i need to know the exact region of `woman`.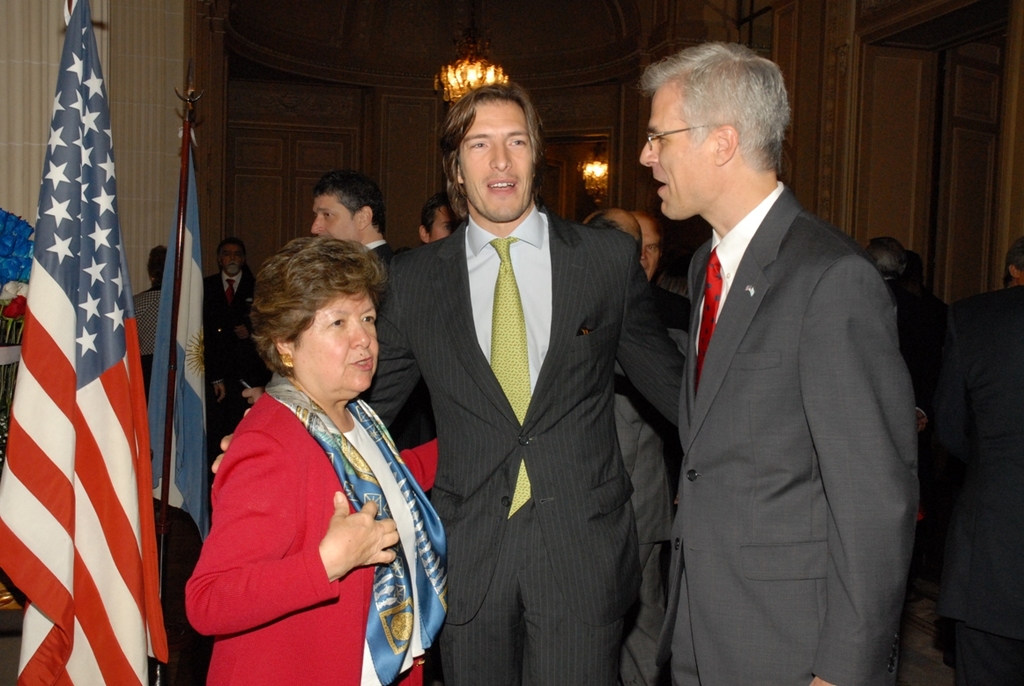
Region: <bbox>184, 216, 442, 683</bbox>.
